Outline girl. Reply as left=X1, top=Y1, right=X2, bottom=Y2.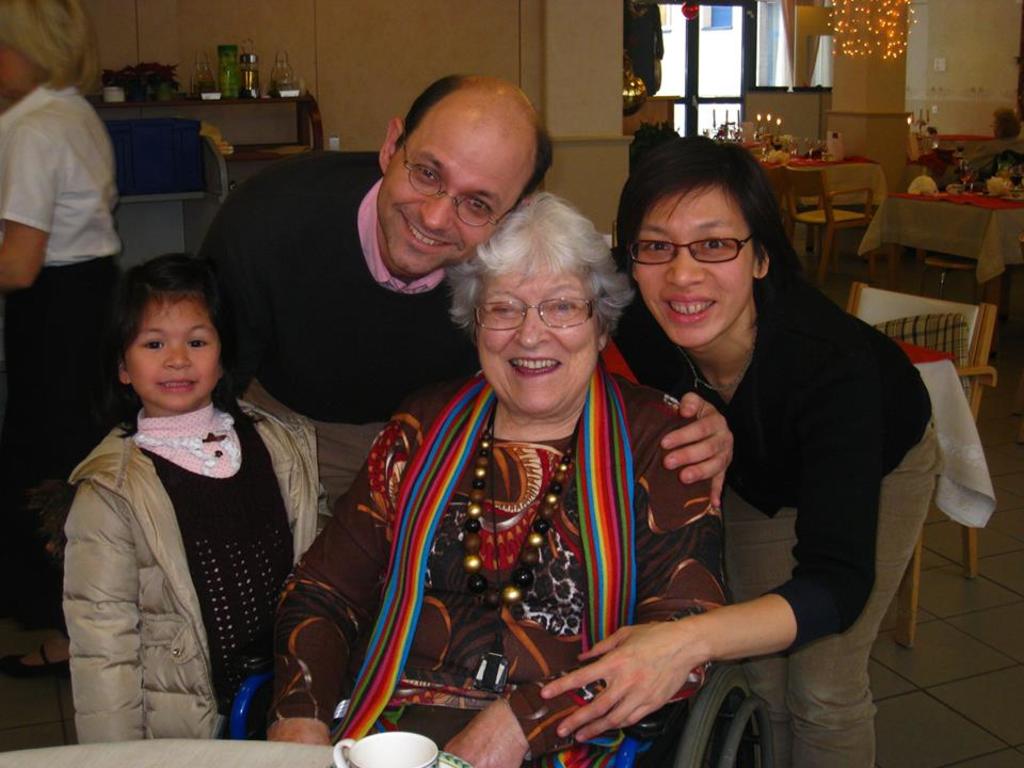
left=58, top=254, right=332, bottom=746.
